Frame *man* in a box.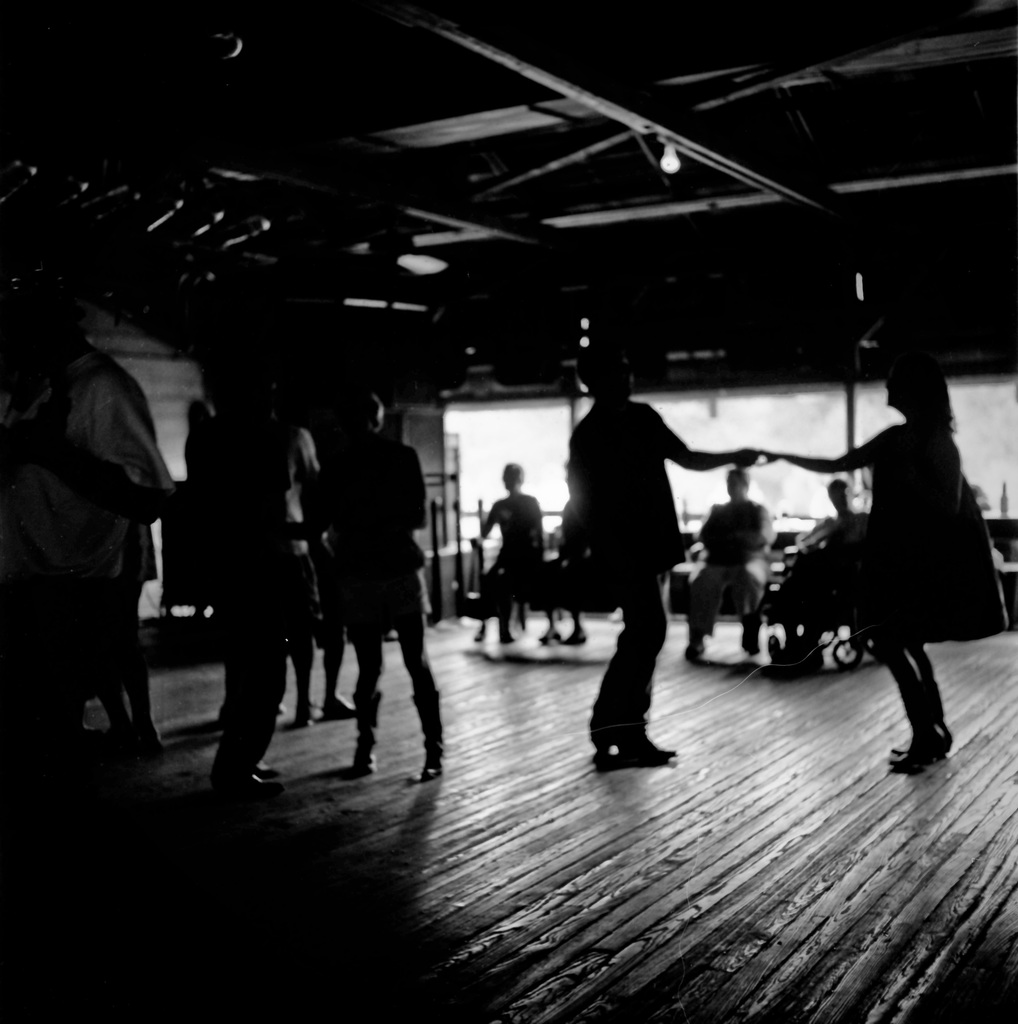
select_region(184, 348, 289, 794).
